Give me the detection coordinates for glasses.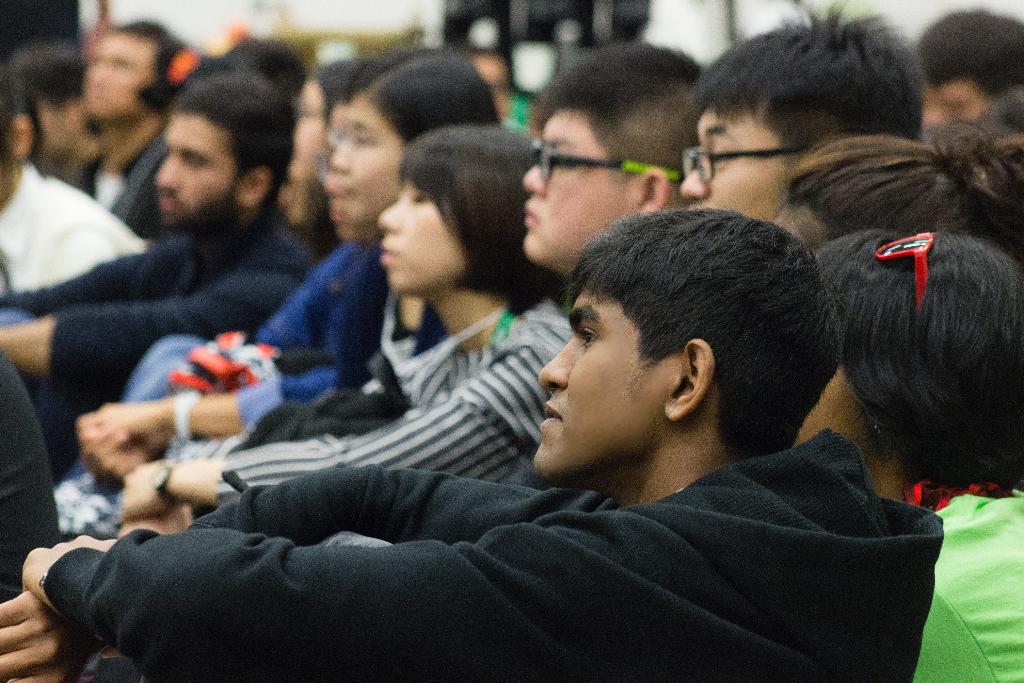
(left=676, top=143, right=826, bottom=187).
